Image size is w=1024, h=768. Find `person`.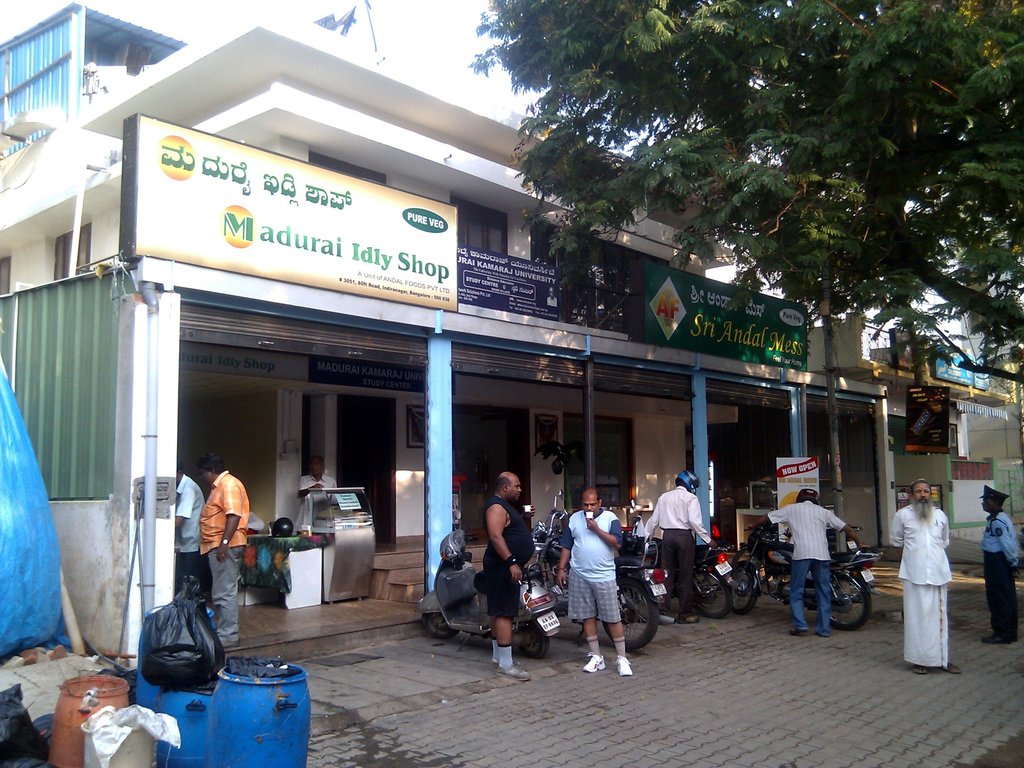
select_region(170, 467, 206, 602).
